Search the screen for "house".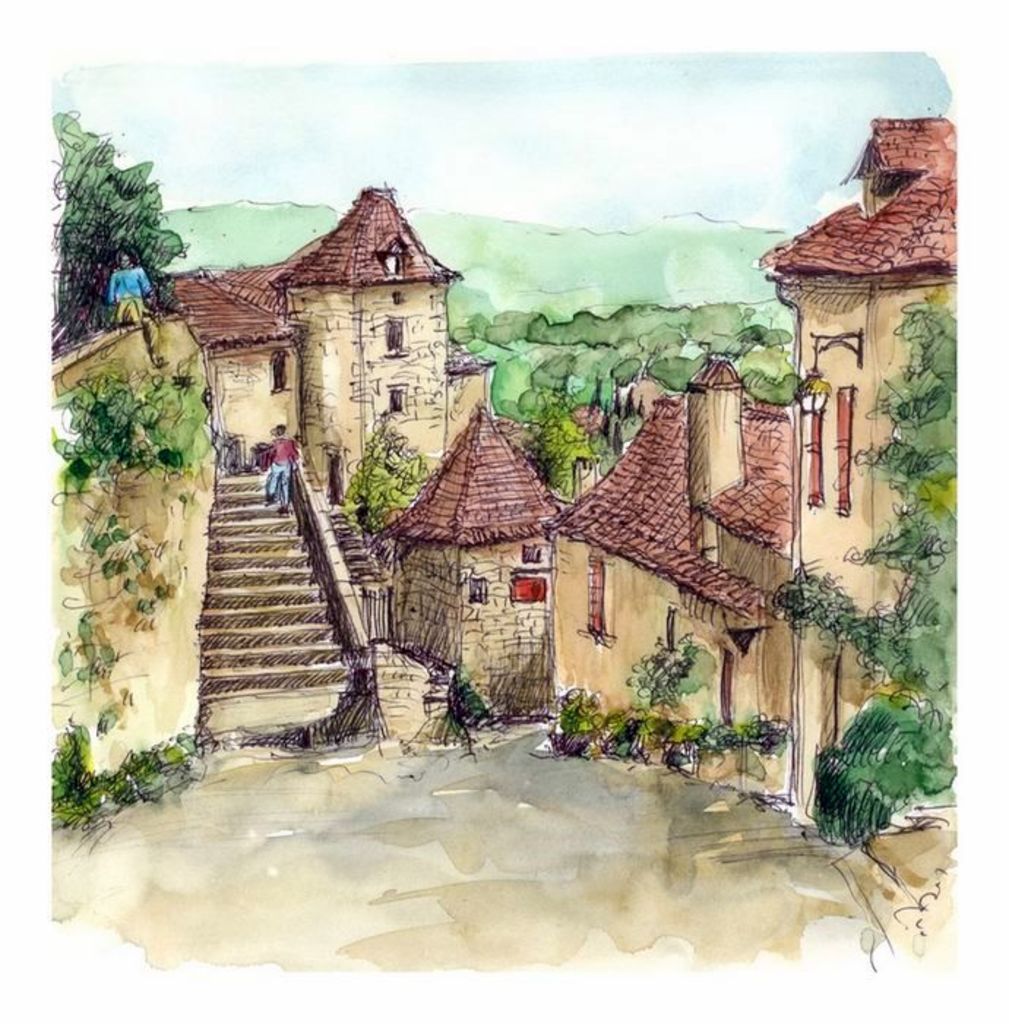
Found at 763 107 970 745.
